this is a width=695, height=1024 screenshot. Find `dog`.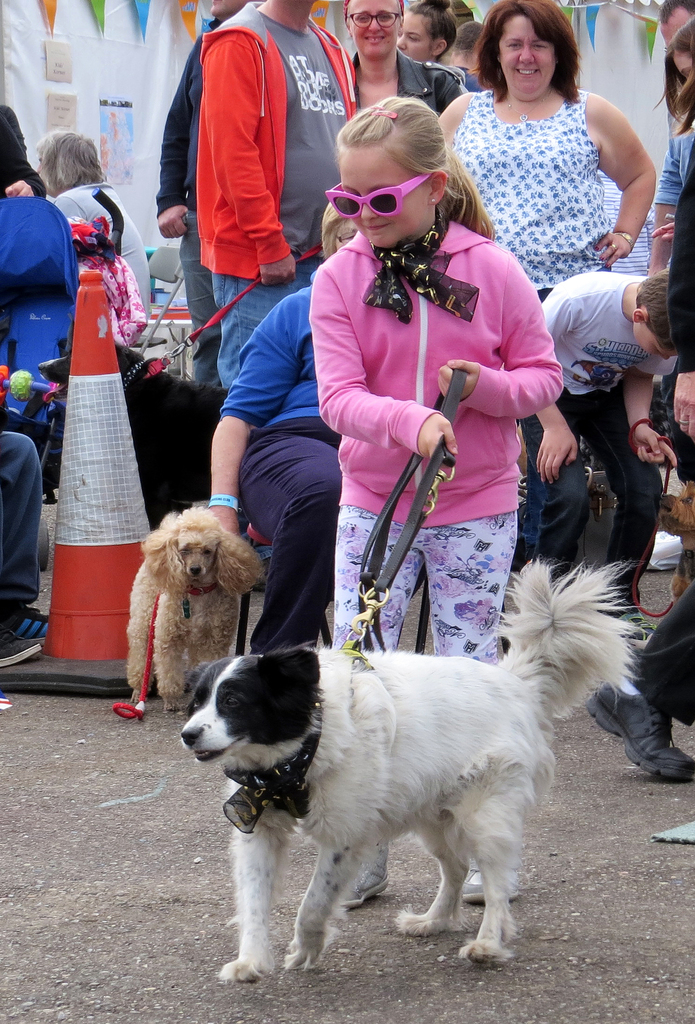
Bounding box: bbox=[120, 505, 265, 707].
